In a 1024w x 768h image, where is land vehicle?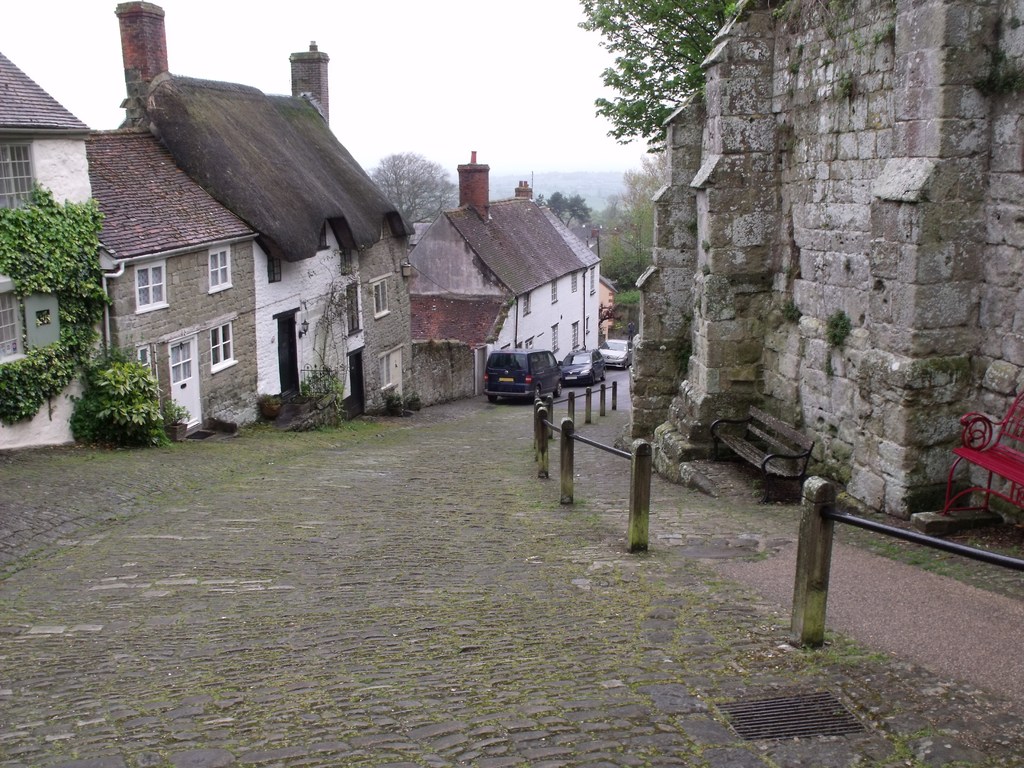
x1=467, y1=341, x2=593, y2=405.
